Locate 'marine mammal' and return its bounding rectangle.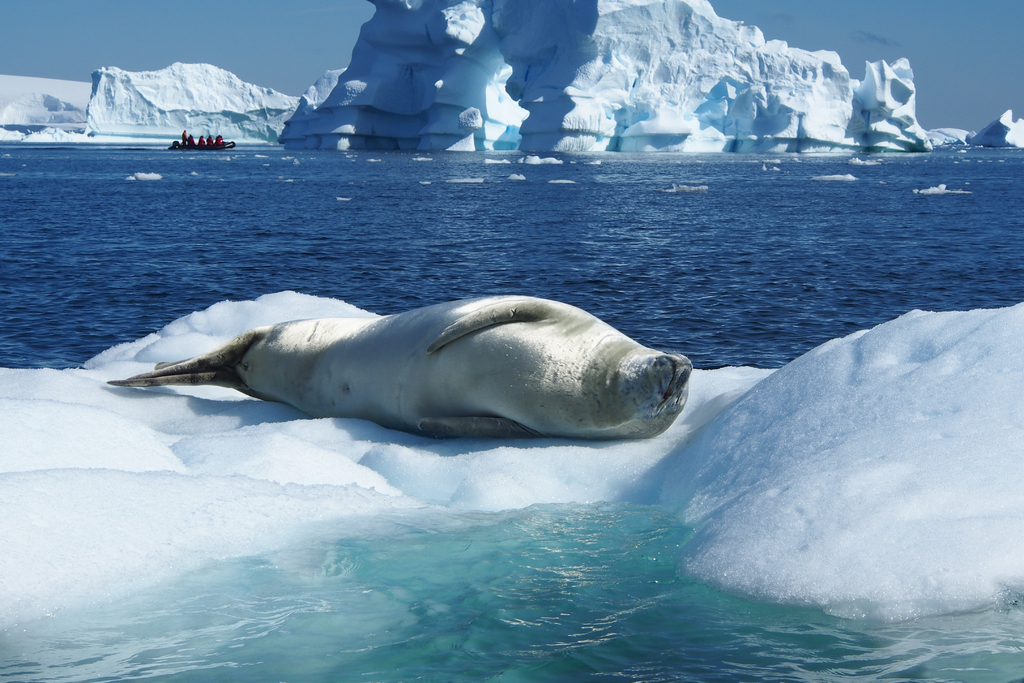
crop(102, 293, 694, 446).
